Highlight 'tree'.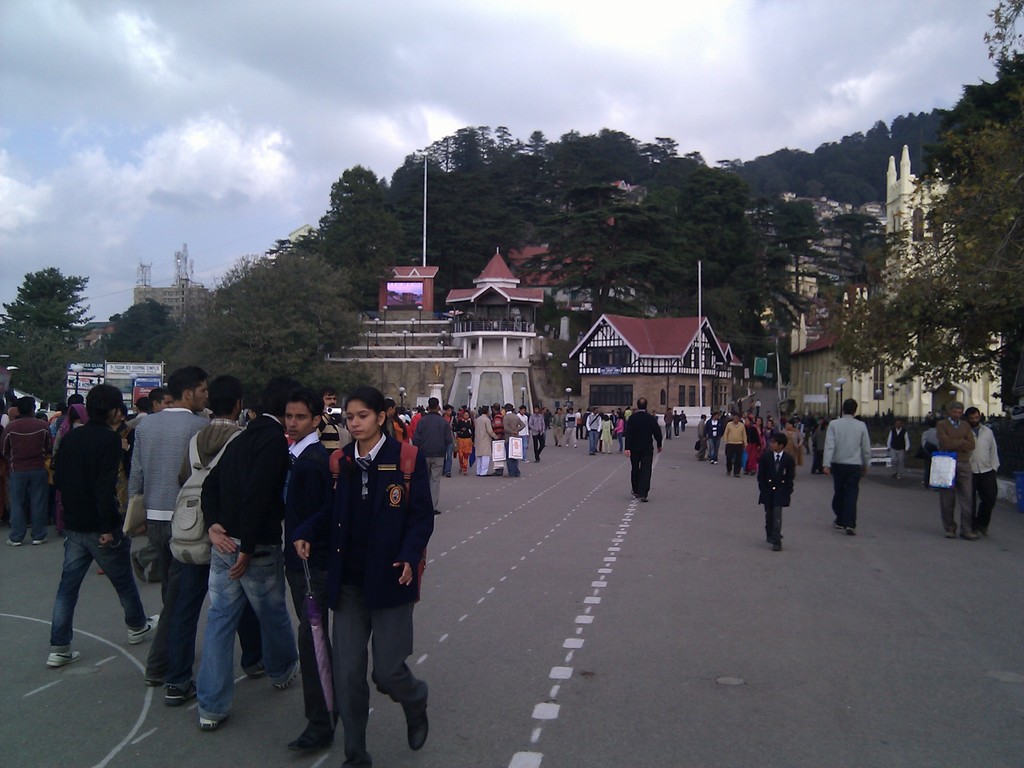
Highlighted region: l=4, t=246, r=85, b=381.
